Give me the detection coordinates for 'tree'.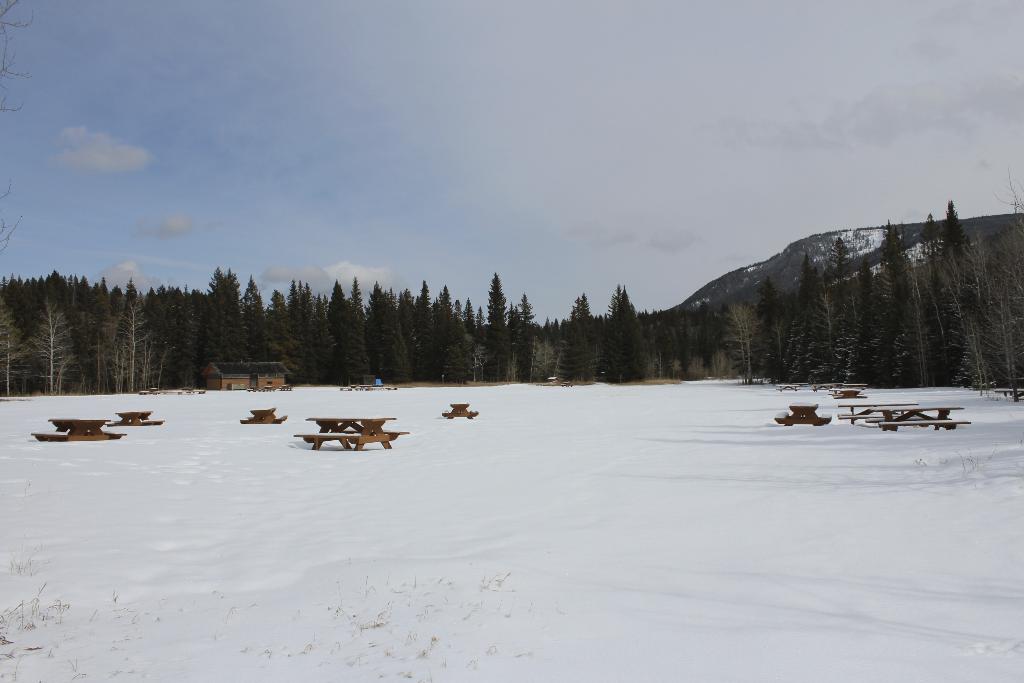
<box>977,220,1023,375</box>.
